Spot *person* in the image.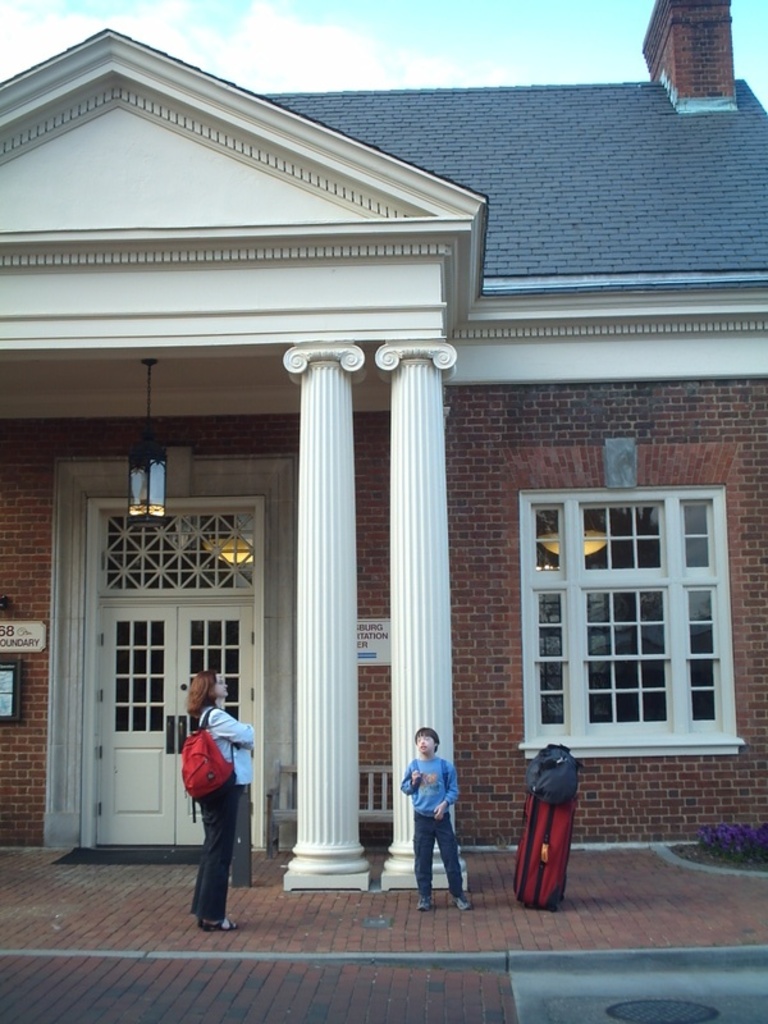
*person* found at [left=397, top=727, right=471, bottom=901].
